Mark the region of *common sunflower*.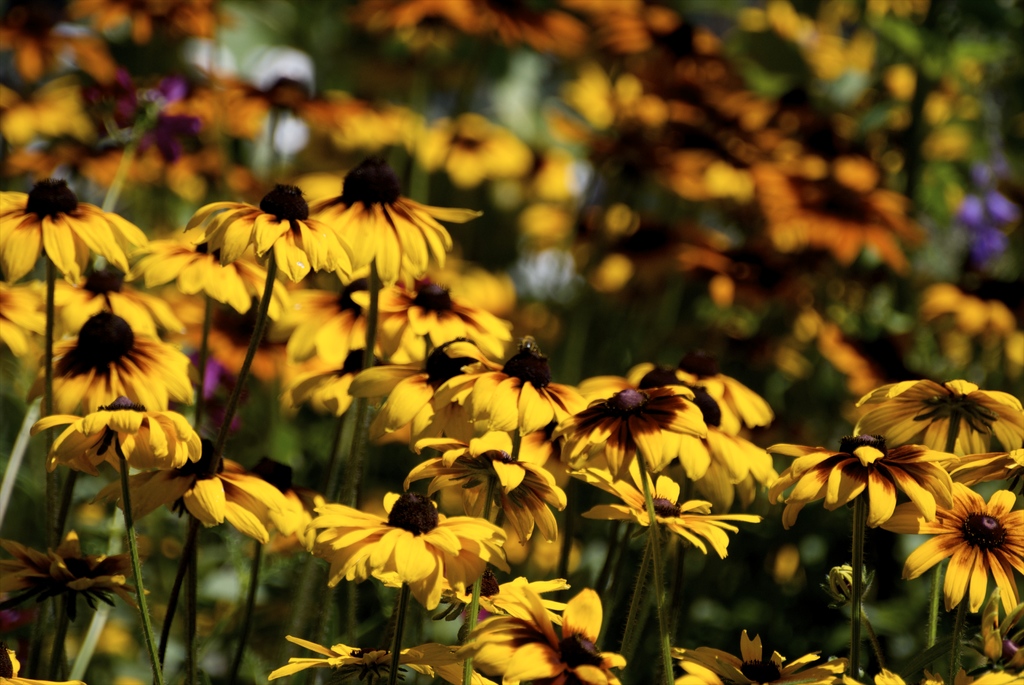
Region: locate(350, 274, 514, 349).
